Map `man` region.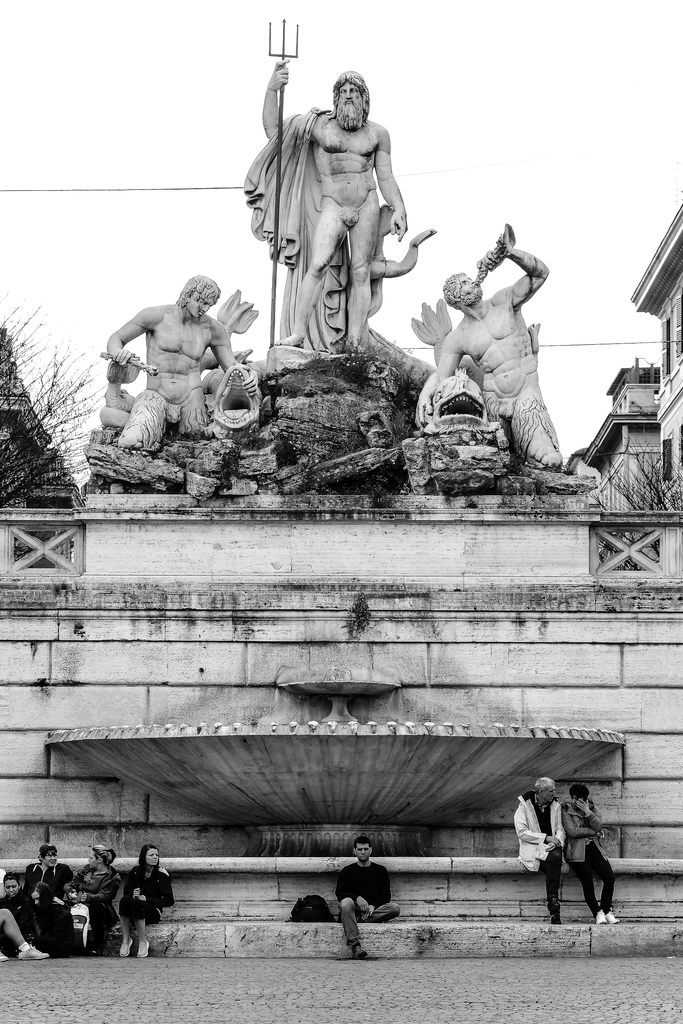
Mapped to box(566, 785, 621, 929).
